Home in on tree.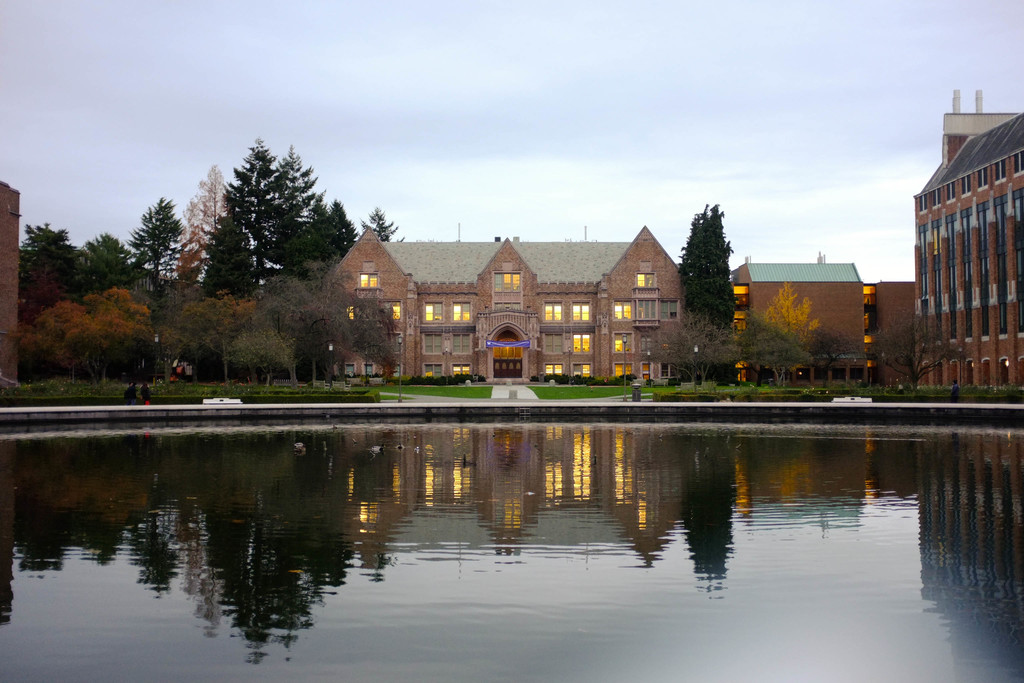
Homed in at [357,208,407,244].
